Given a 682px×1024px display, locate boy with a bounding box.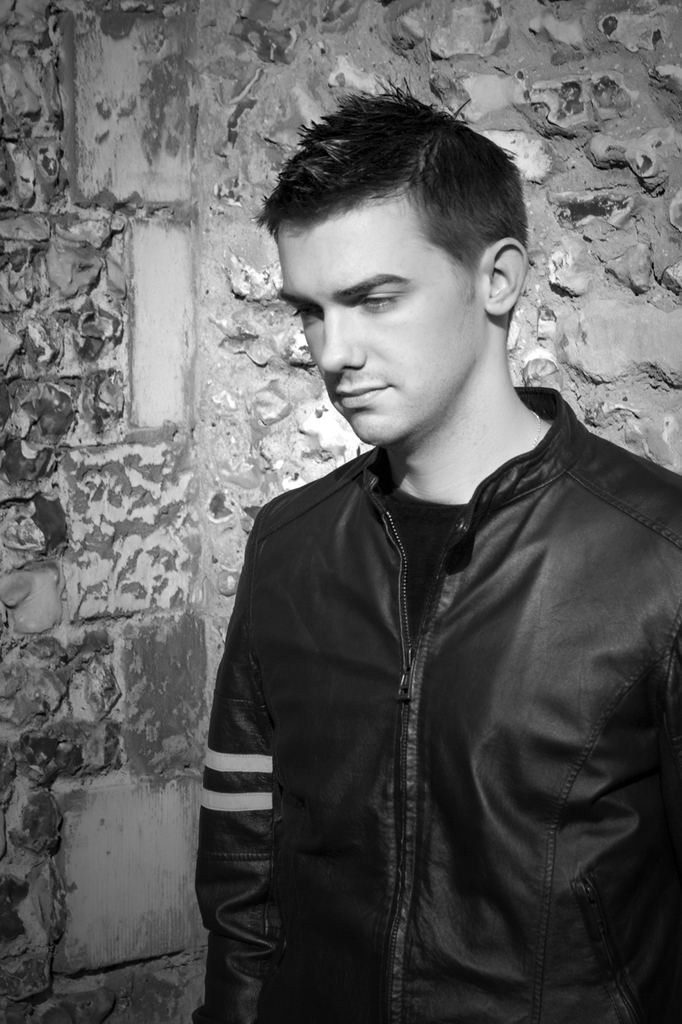
Located: (185, 78, 681, 1023).
